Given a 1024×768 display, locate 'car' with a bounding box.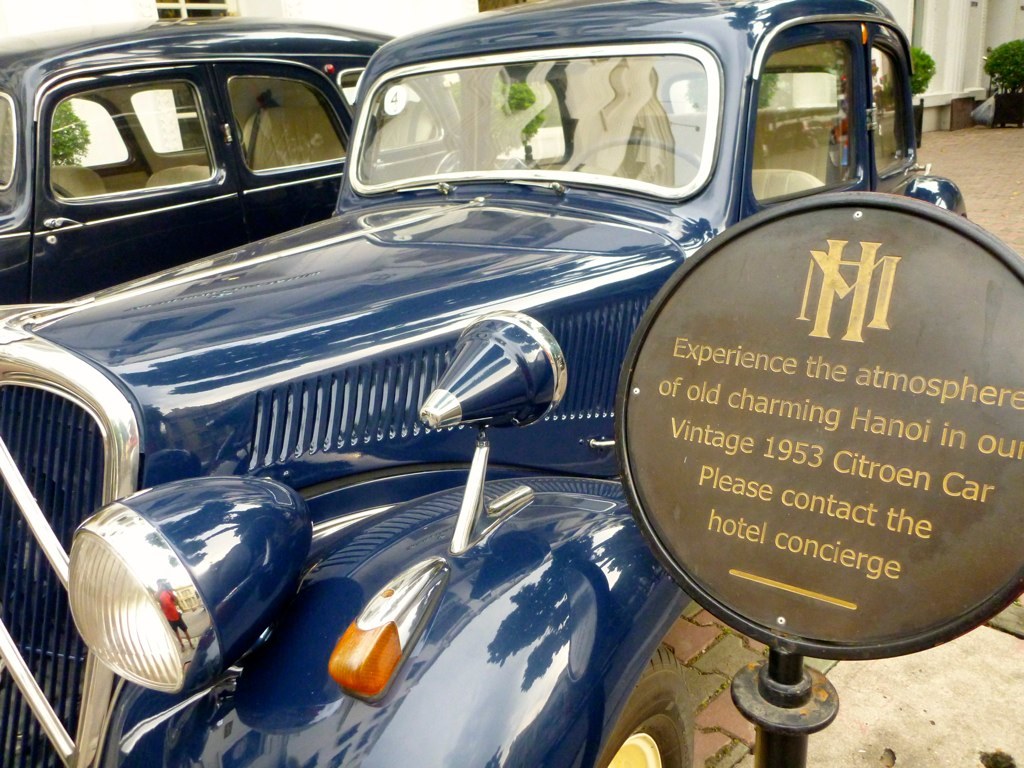
Located: box=[0, 0, 968, 767].
